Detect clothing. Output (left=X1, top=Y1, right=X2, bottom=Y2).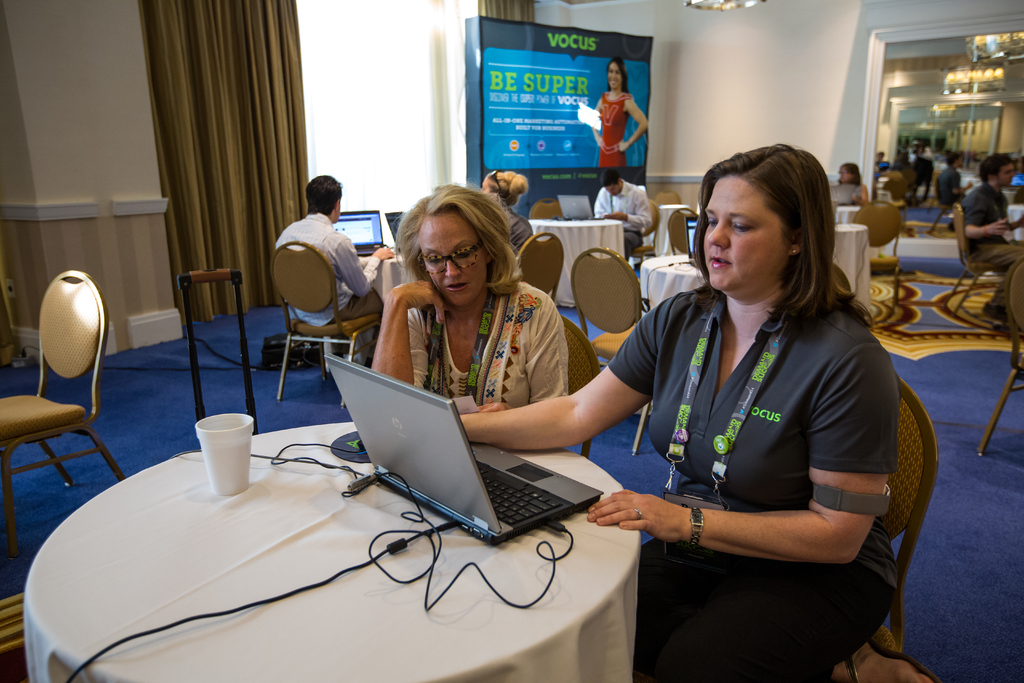
(left=507, top=204, right=533, bottom=258).
